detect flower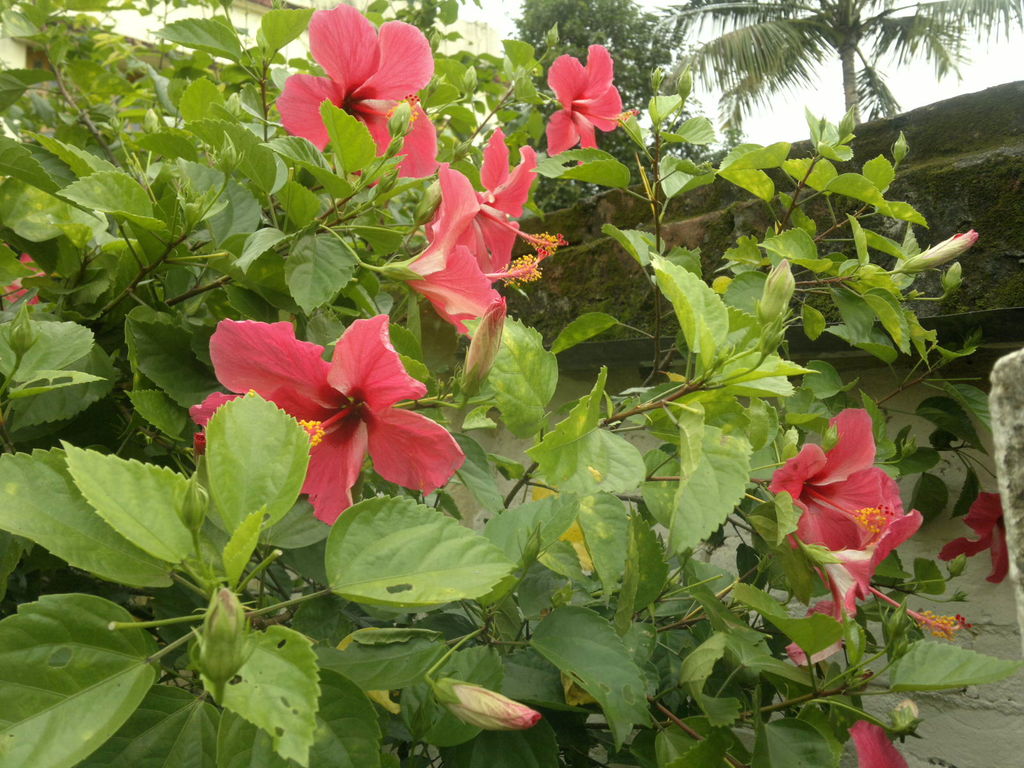
bbox=(849, 719, 921, 767)
